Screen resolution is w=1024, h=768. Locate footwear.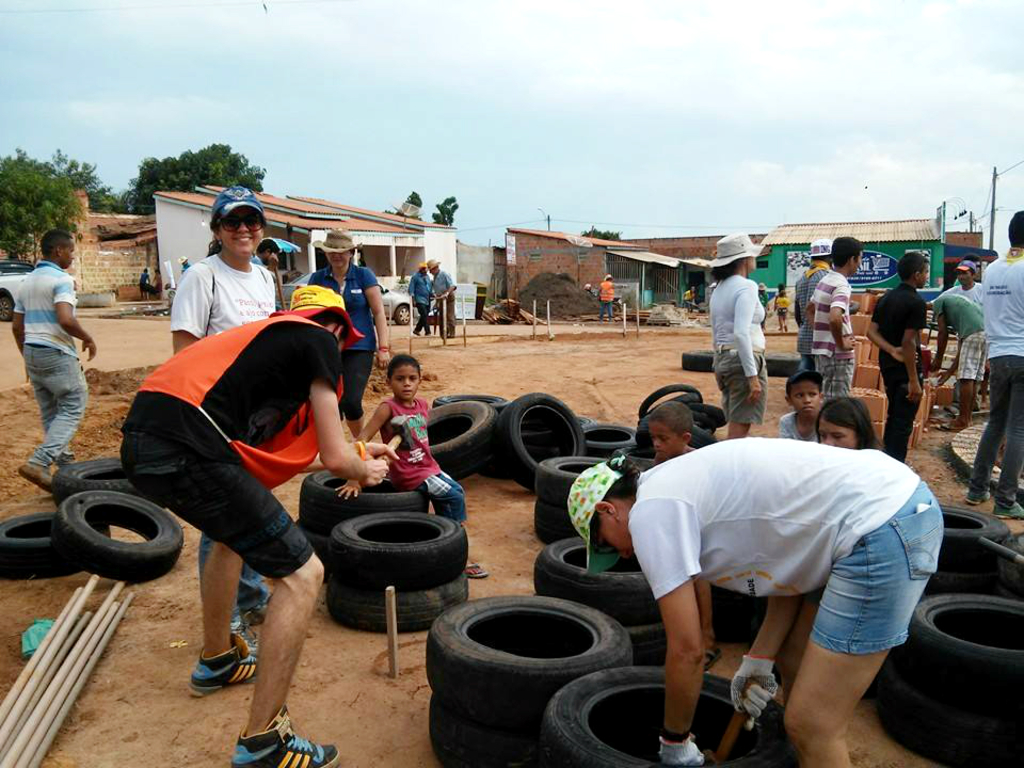
(995, 499, 1023, 521).
